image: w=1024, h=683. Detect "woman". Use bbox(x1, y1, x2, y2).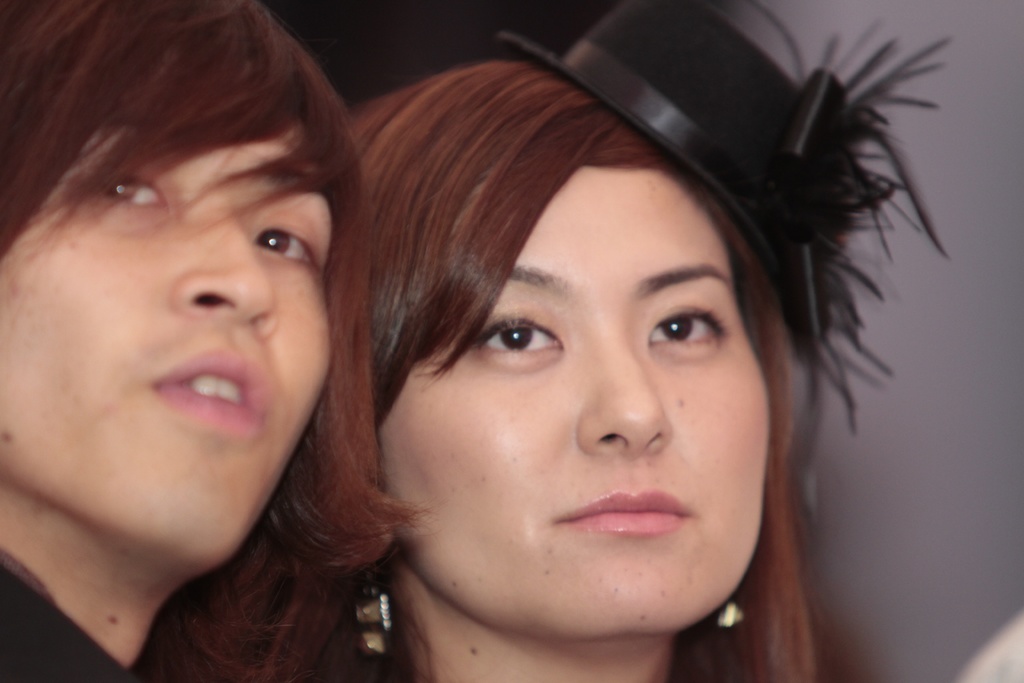
bbox(0, 0, 426, 682).
